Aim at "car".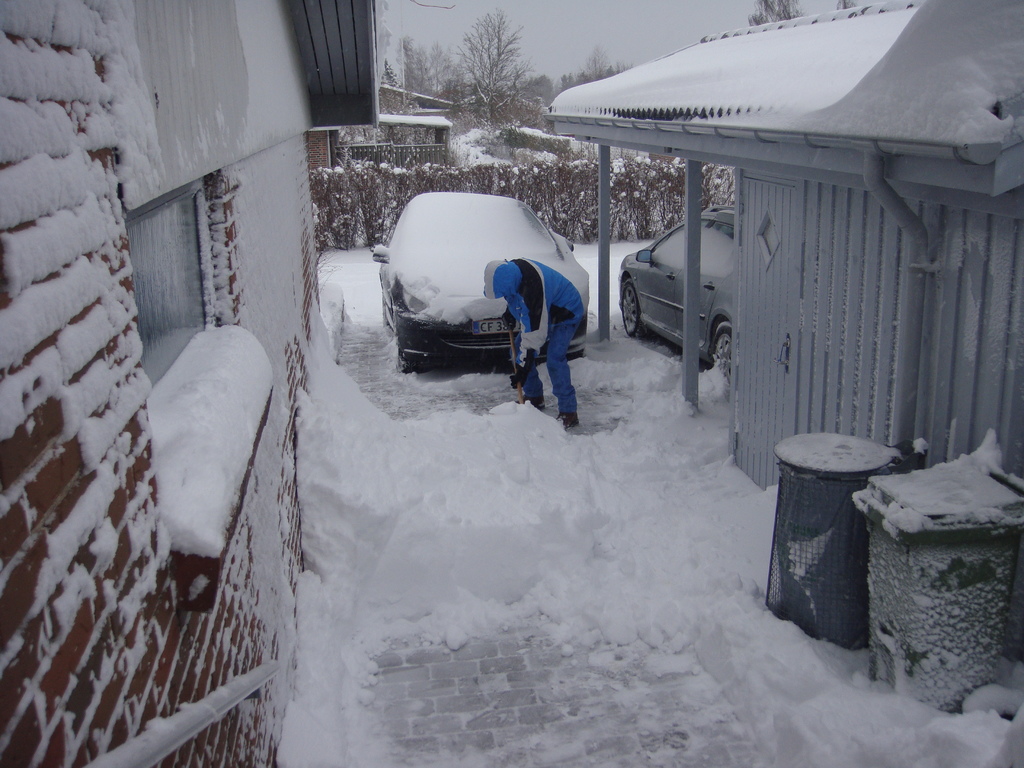
Aimed at 373,195,590,378.
